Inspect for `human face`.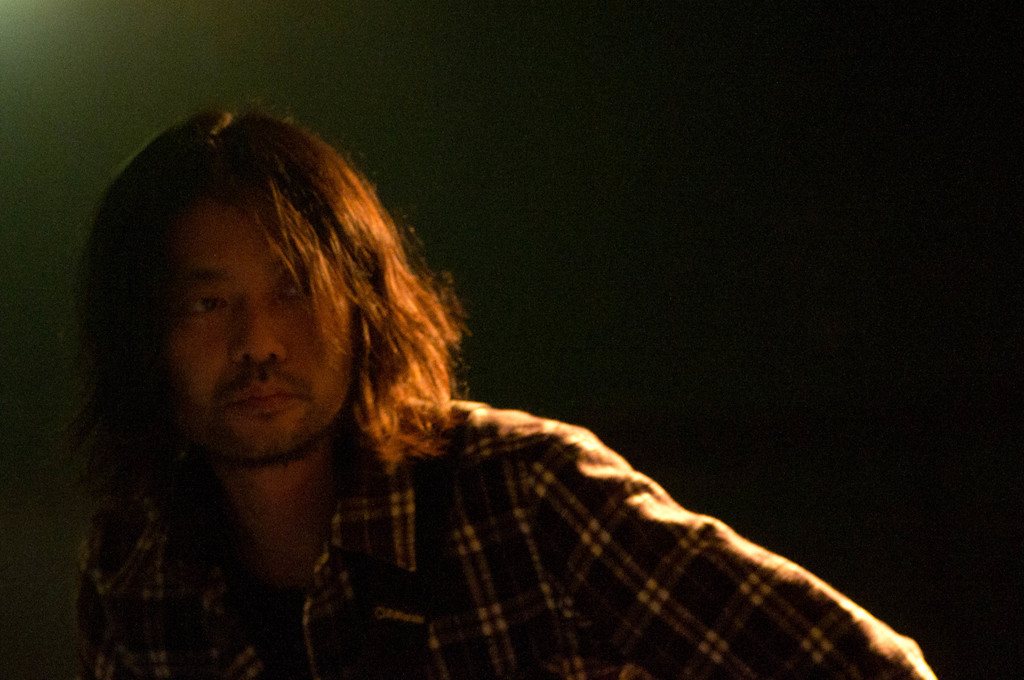
Inspection: locate(164, 191, 356, 464).
